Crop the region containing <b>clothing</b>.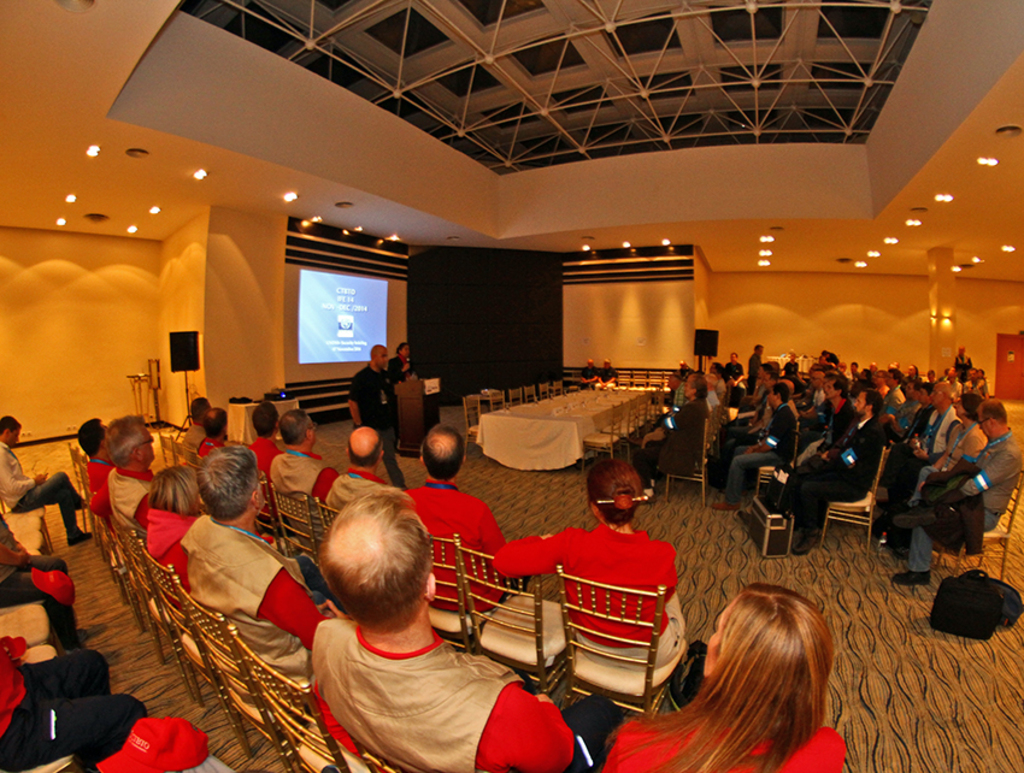
Crop region: Rect(318, 460, 381, 500).
